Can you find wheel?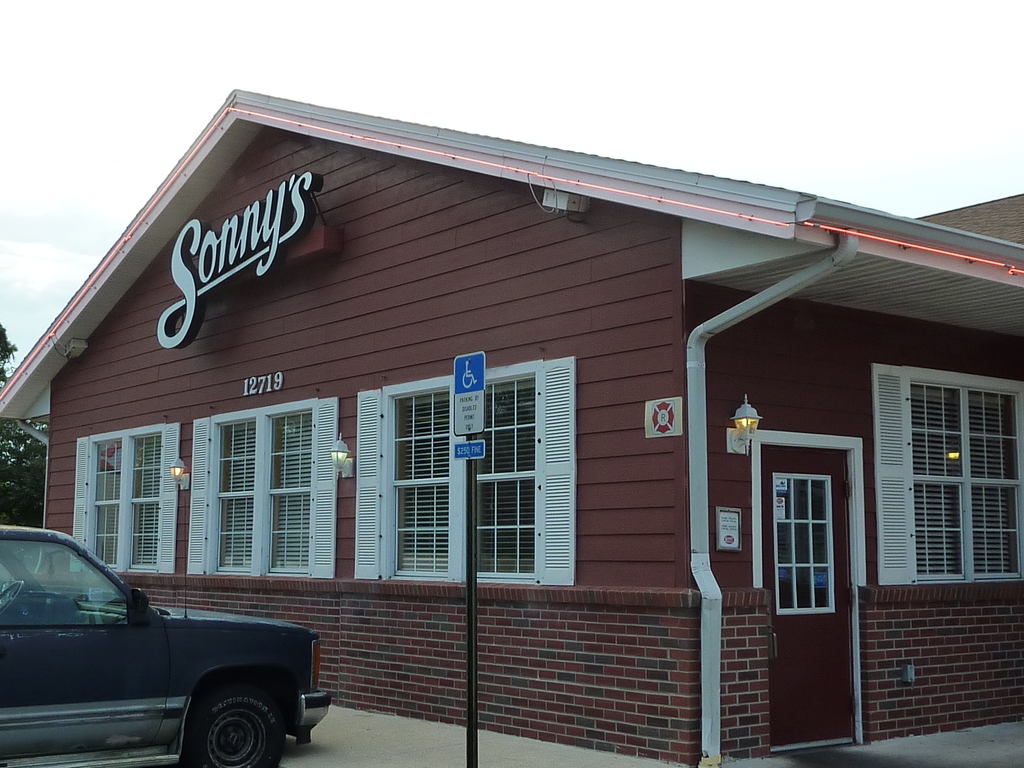
Yes, bounding box: (x1=0, y1=581, x2=24, y2=616).
